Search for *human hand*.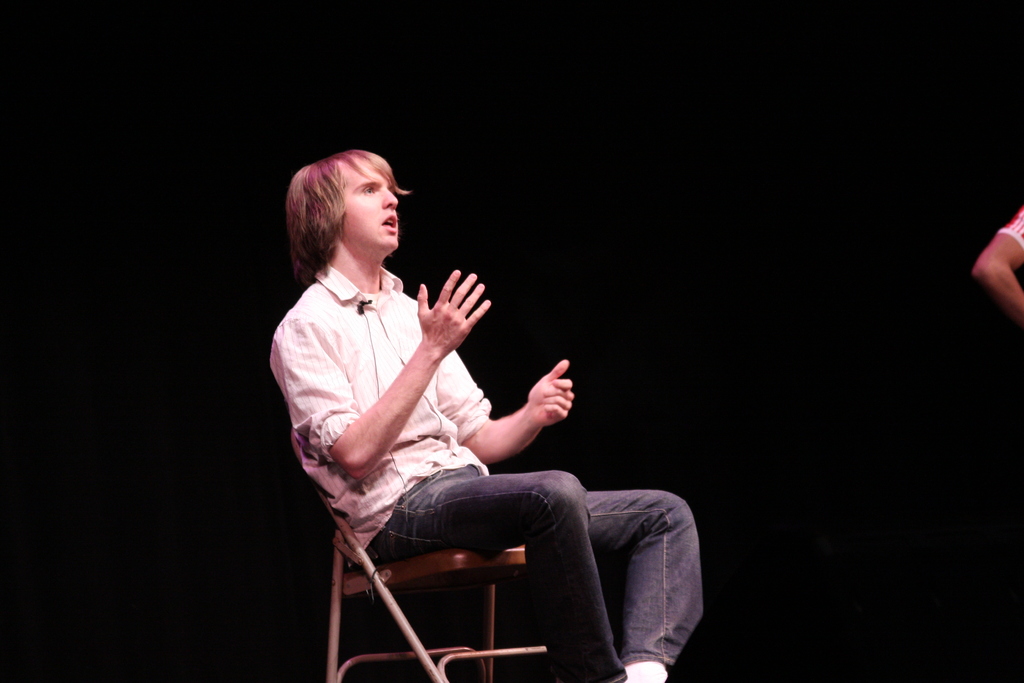
Found at x1=415, y1=265, x2=493, y2=357.
